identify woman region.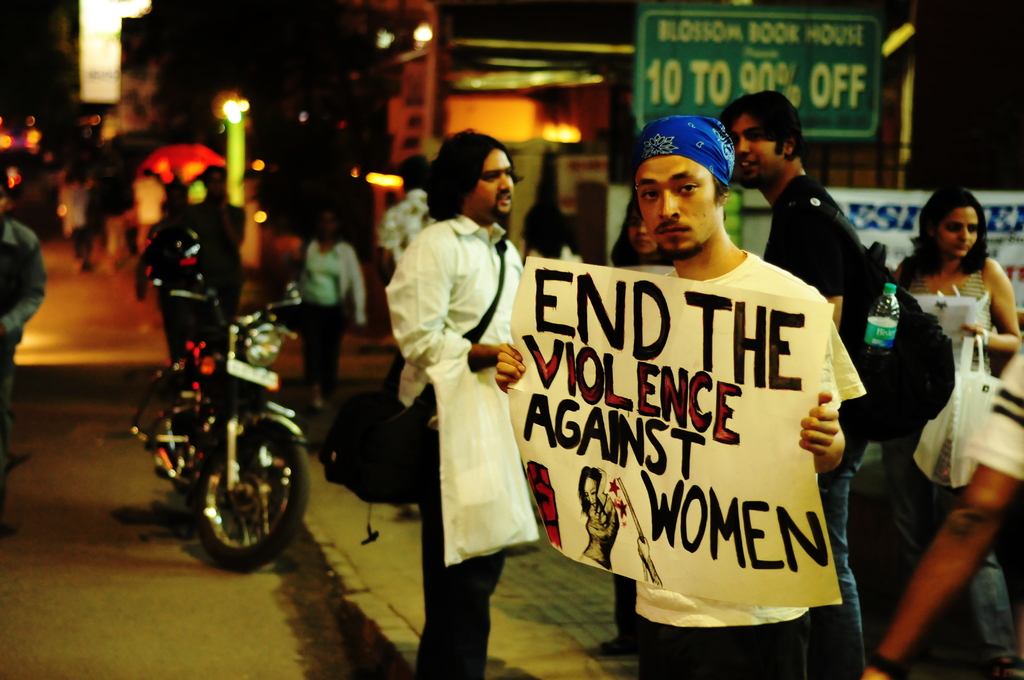
Region: <bbox>294, 206, 367, 414</bbox>.
